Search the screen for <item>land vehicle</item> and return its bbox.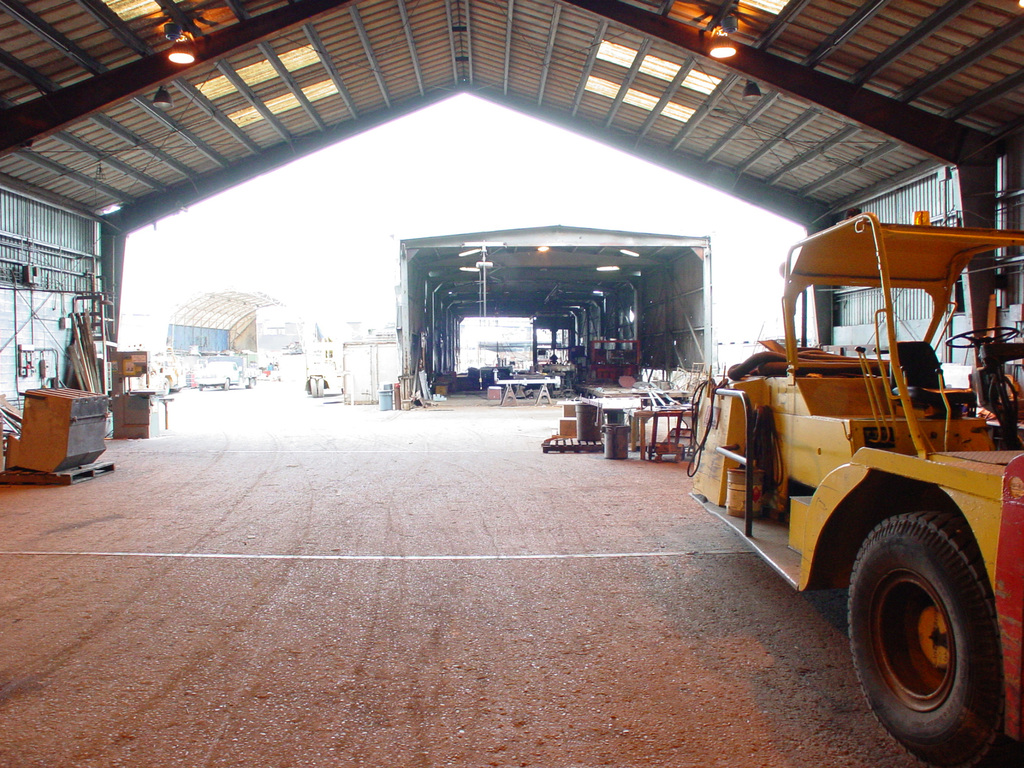
Found: bbox=(129, 349, 188, 397).
